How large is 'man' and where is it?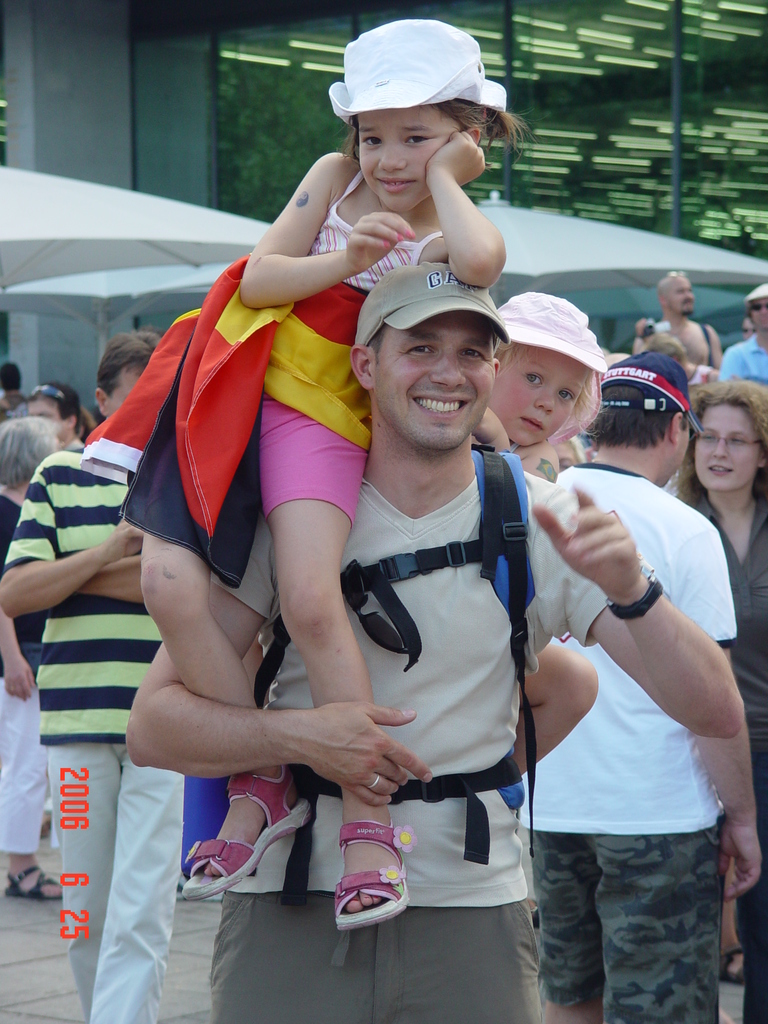
Bounding box: (718, 286, 767, 386).
